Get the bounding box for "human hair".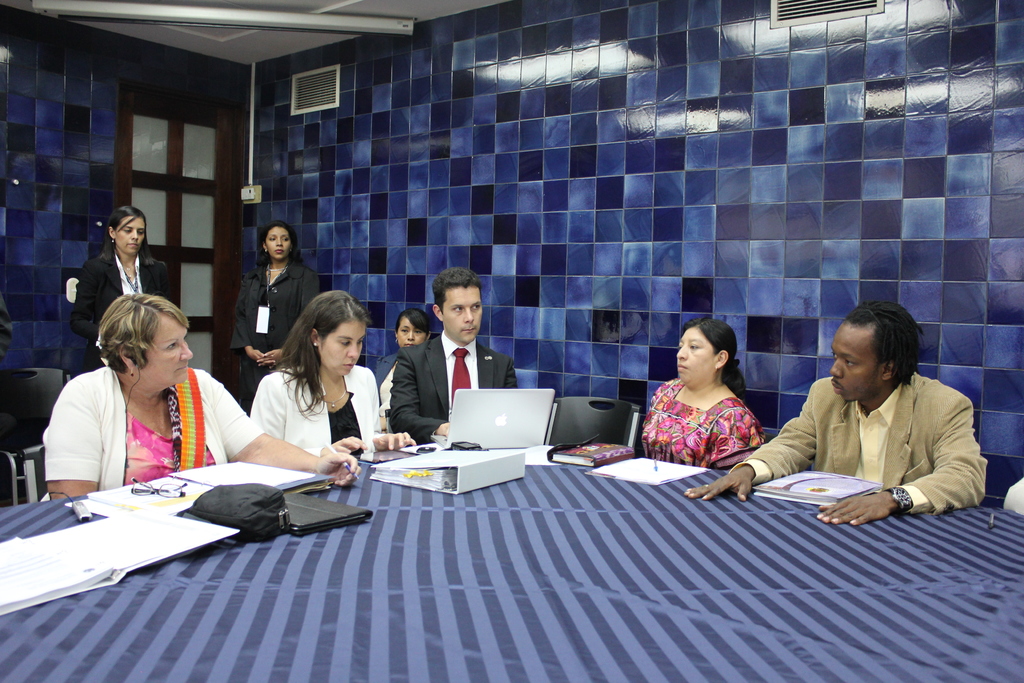
Rect(275, 293, 364, 404).
